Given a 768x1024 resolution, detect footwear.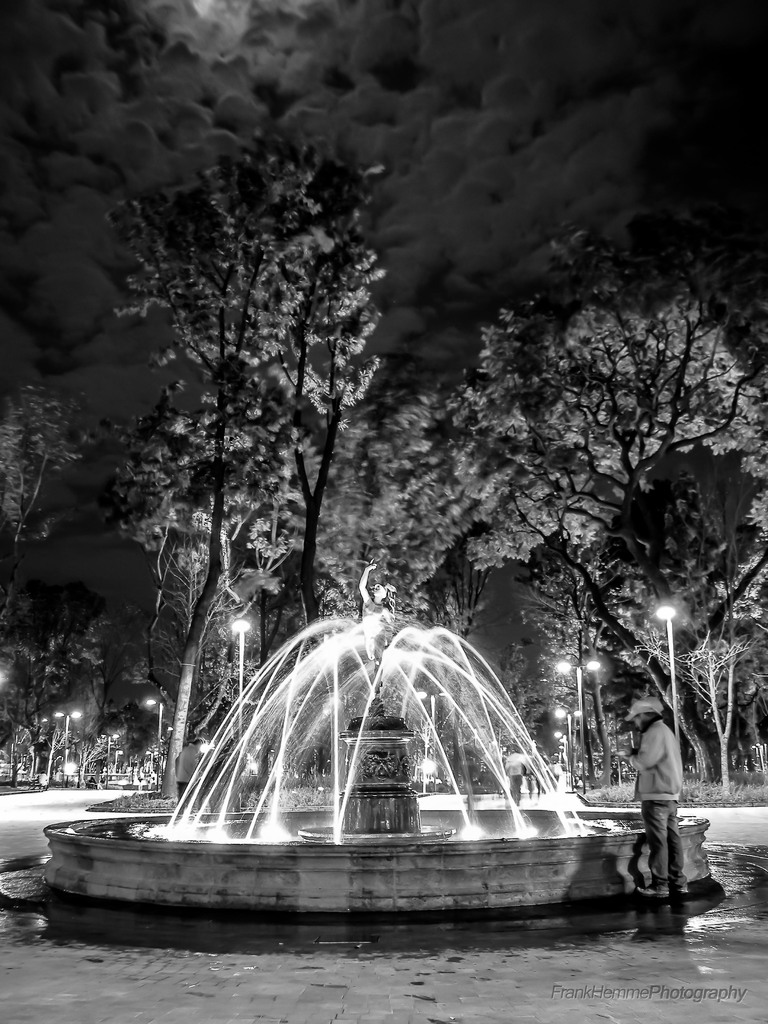
bbox=[643, 885, 669, 899].
